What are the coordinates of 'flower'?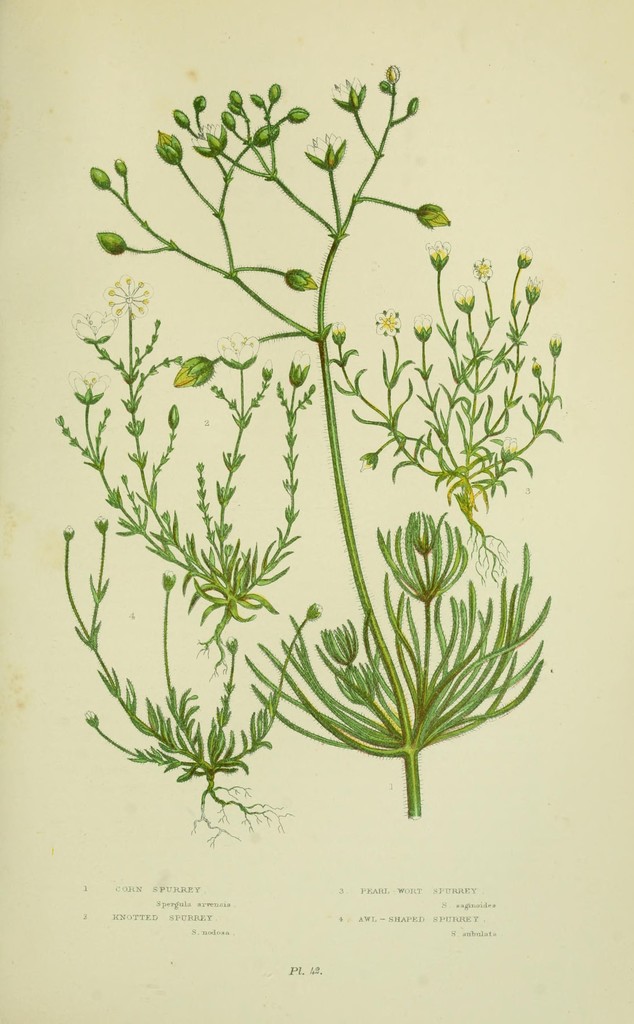
x1=306 y1=130 x2=347 y2=172.
